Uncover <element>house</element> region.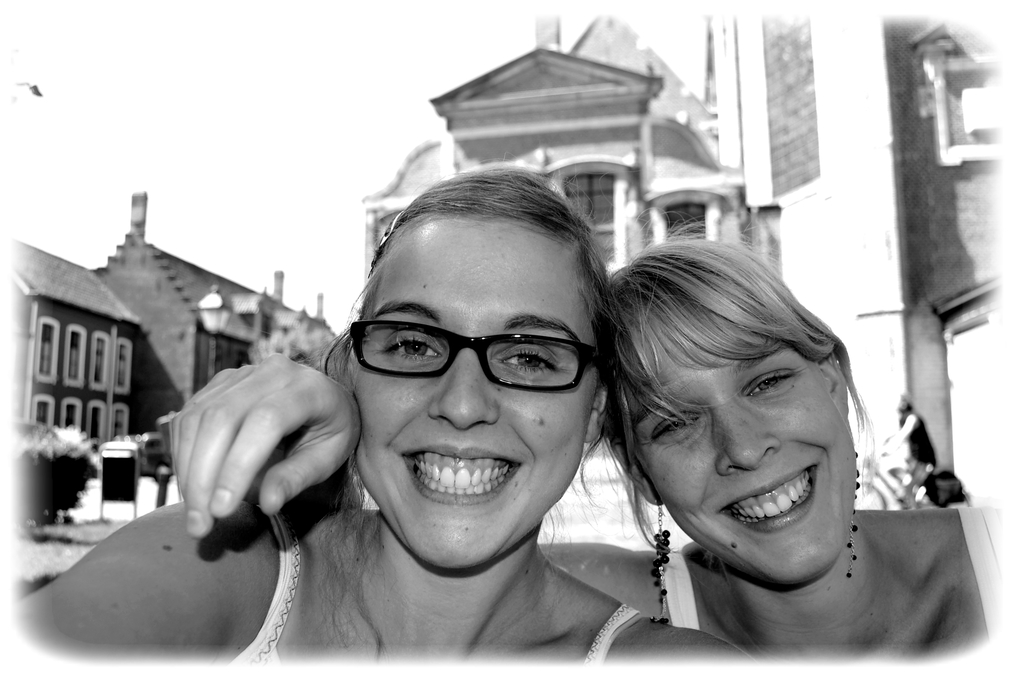
Uncovered: left=367, top=11, right=719, bottom=286.
